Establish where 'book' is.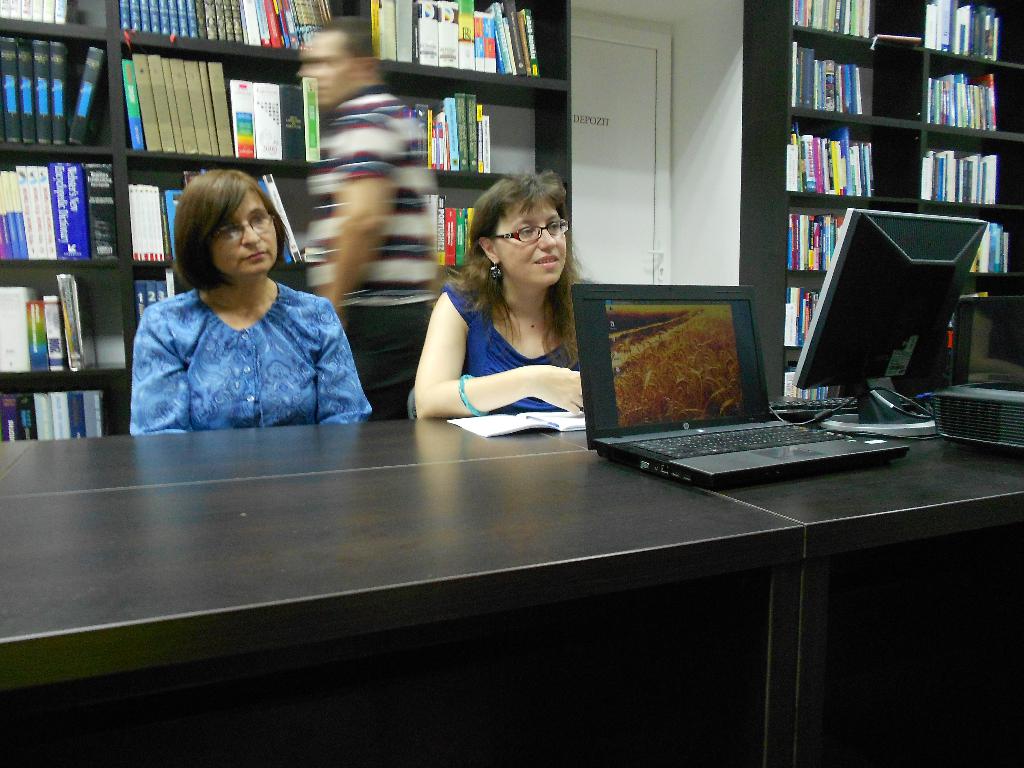
Established at {"x1": 24, "y1": 390, "x2": 38, "y2": 439}.
